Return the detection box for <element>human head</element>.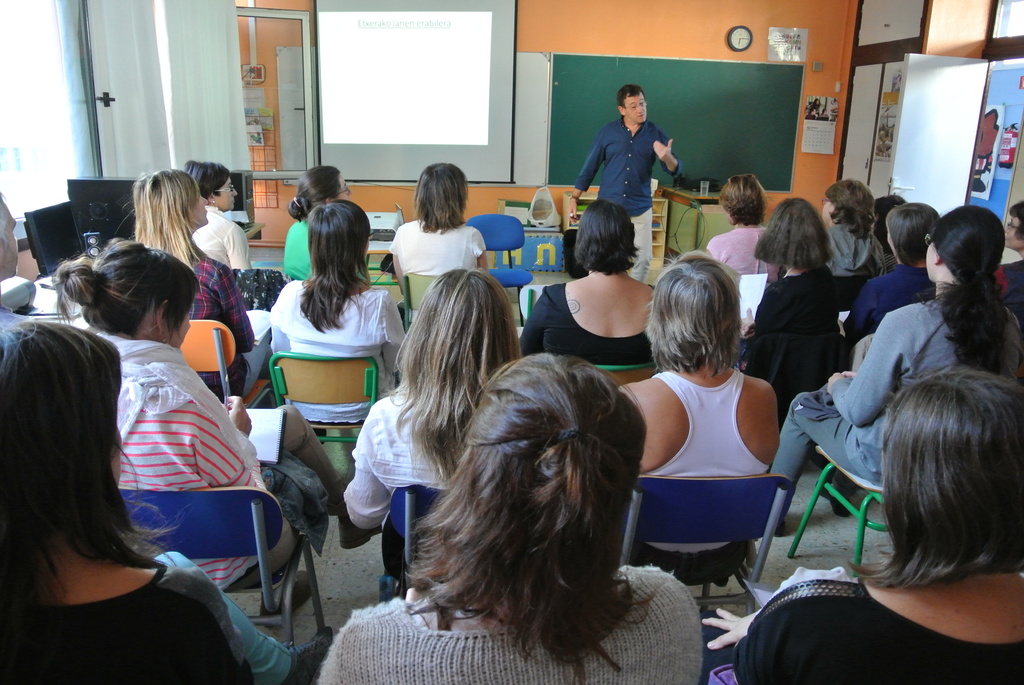
{"left": 647, "top": 246, "right": 758, "bottom": 390}.
